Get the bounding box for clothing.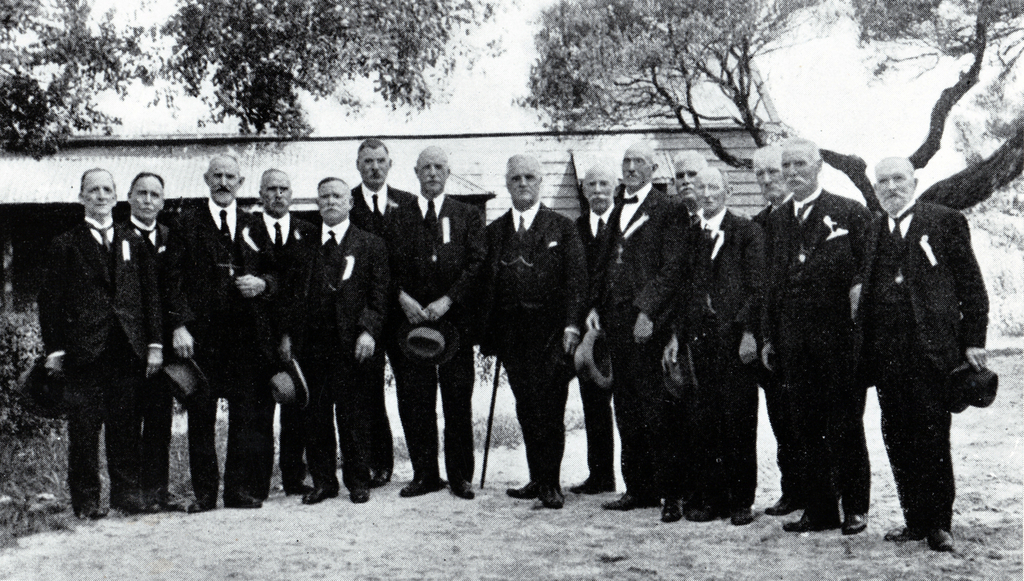
(477, 206, 591, 486).
